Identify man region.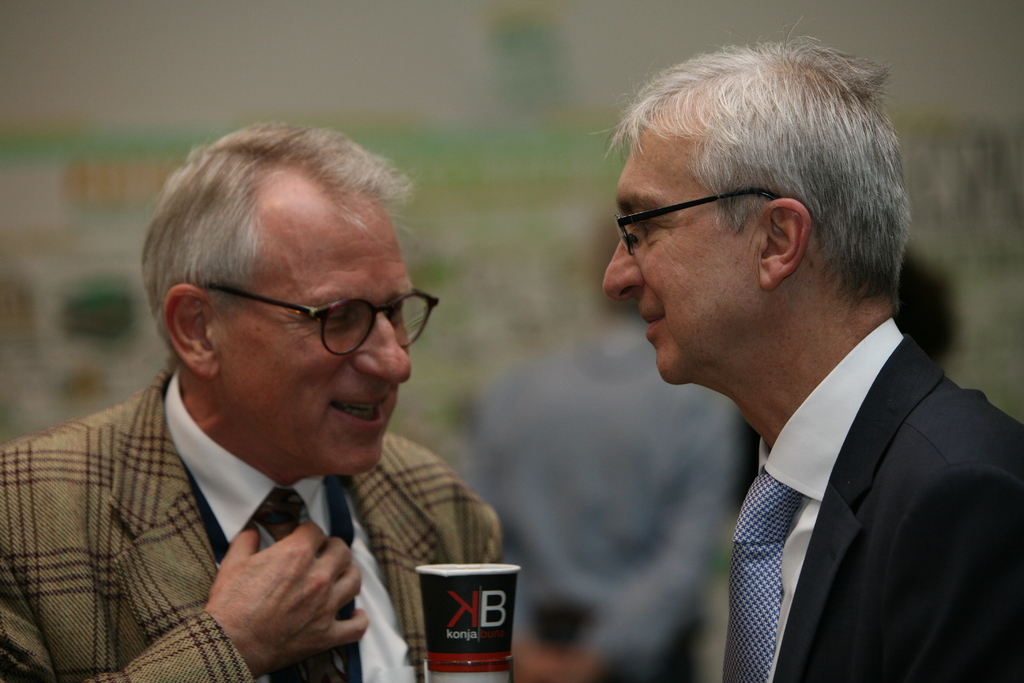
Region: (x1=0, y1=118, x2=505, y2=682).
